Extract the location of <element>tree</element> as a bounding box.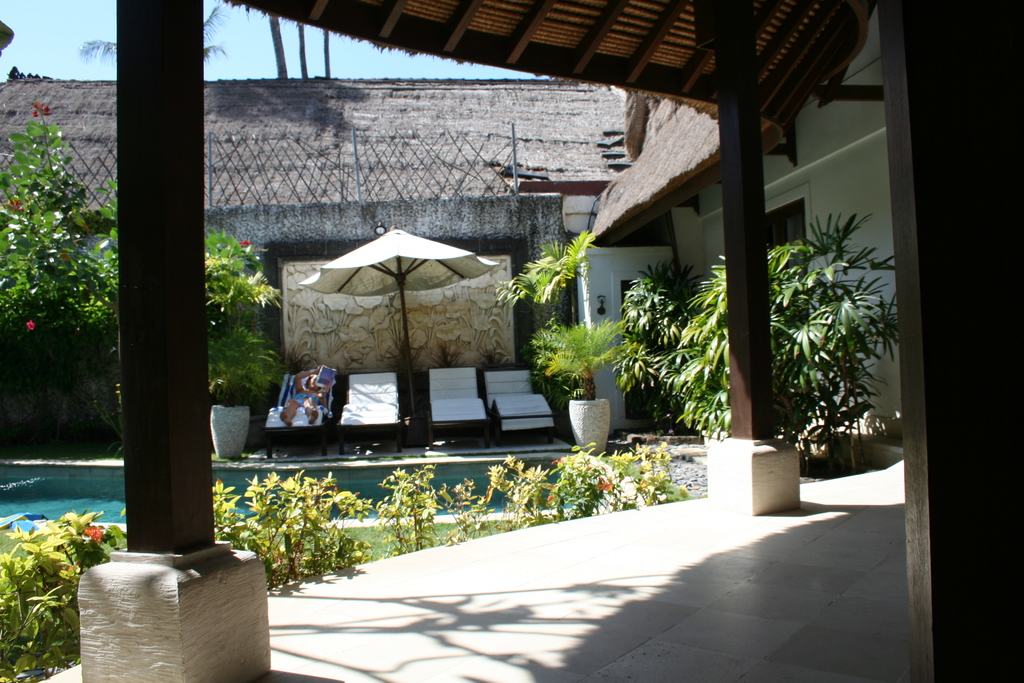
left=295, top=19, right=316, bottom=79.
